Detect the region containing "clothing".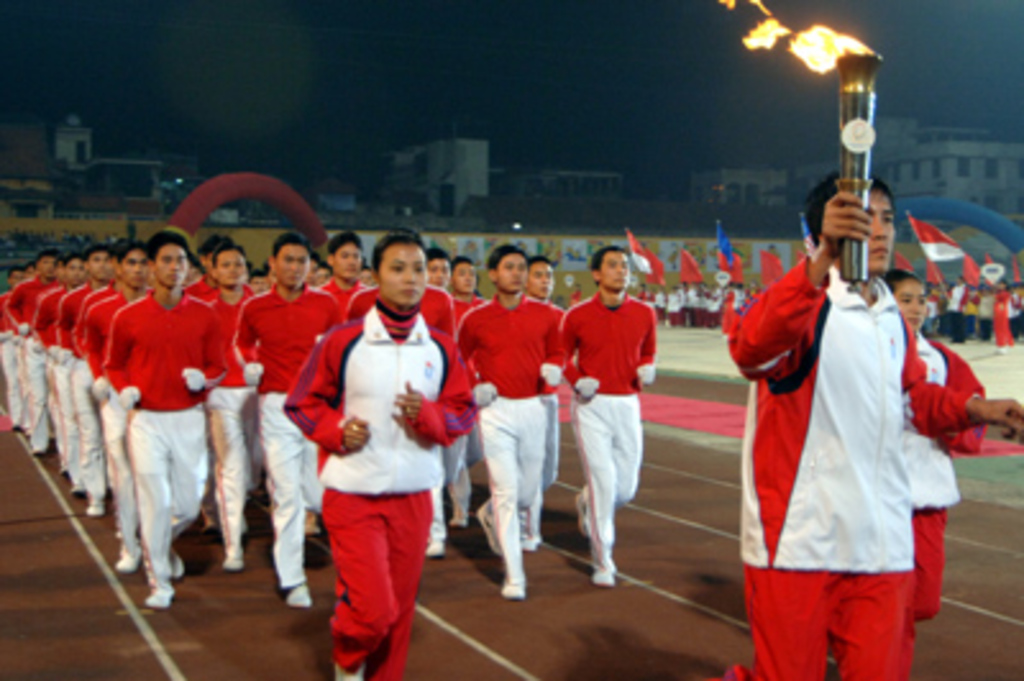
{"x1": 187, "y1": 266, "x2": 269, "y2": 566}.
